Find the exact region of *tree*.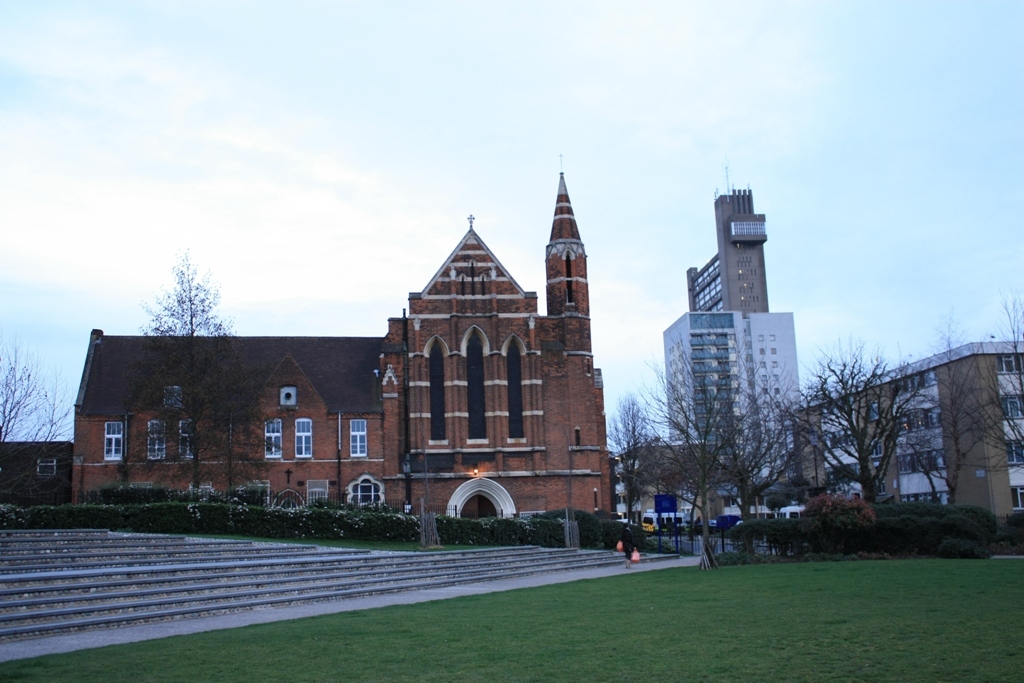
Exact region: BBox(137, 255, 222, 345).
